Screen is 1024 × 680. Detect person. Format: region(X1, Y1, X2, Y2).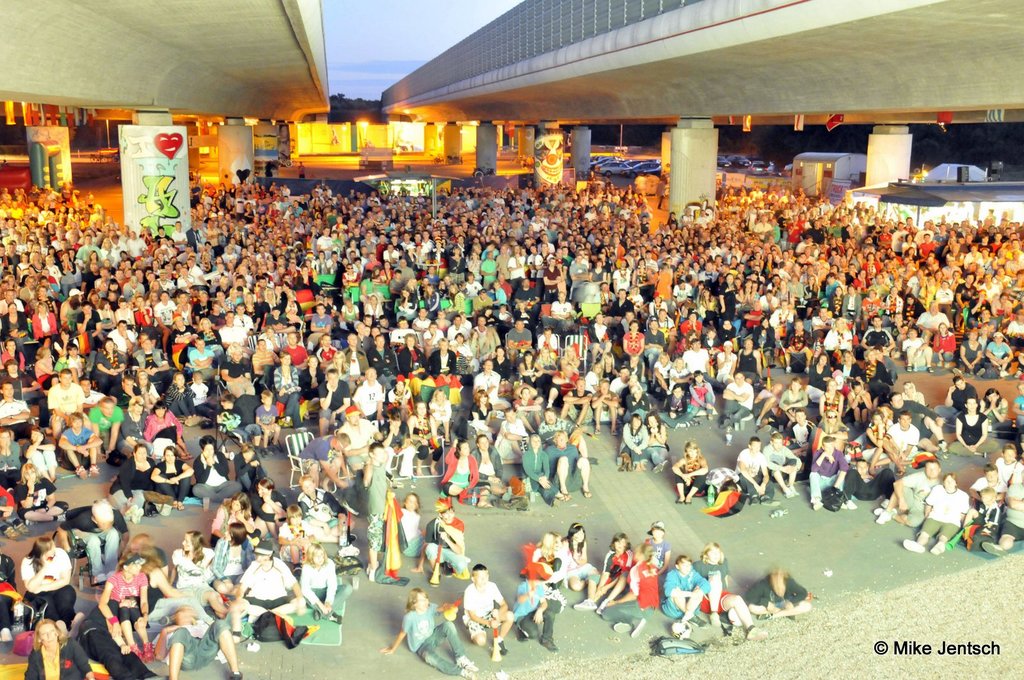
region(550, 289, 572, 320).
